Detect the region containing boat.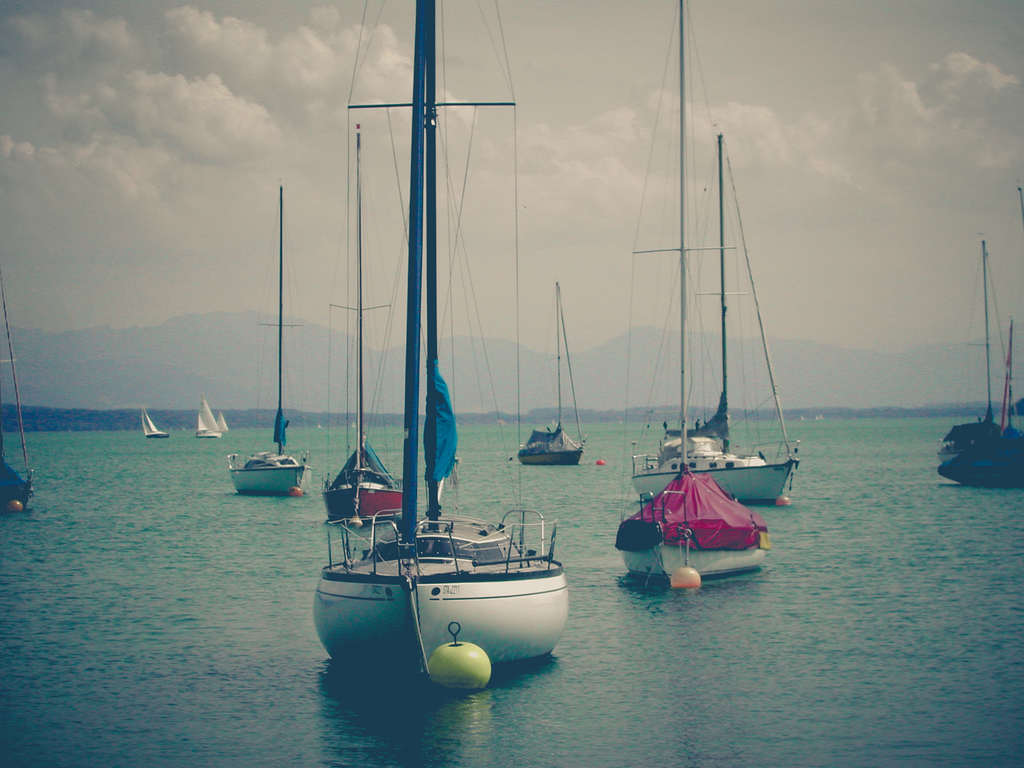
<region>936, 234, 1023, 488</region>.
